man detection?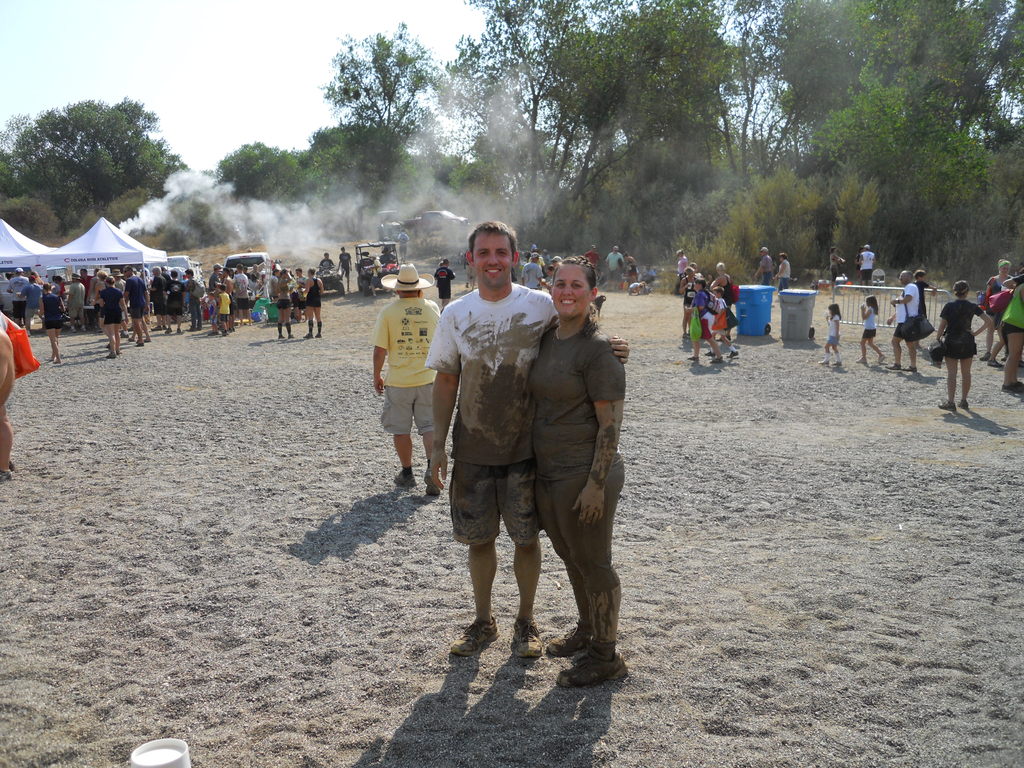
[left=391, top=220, right=408, bottom=264]
